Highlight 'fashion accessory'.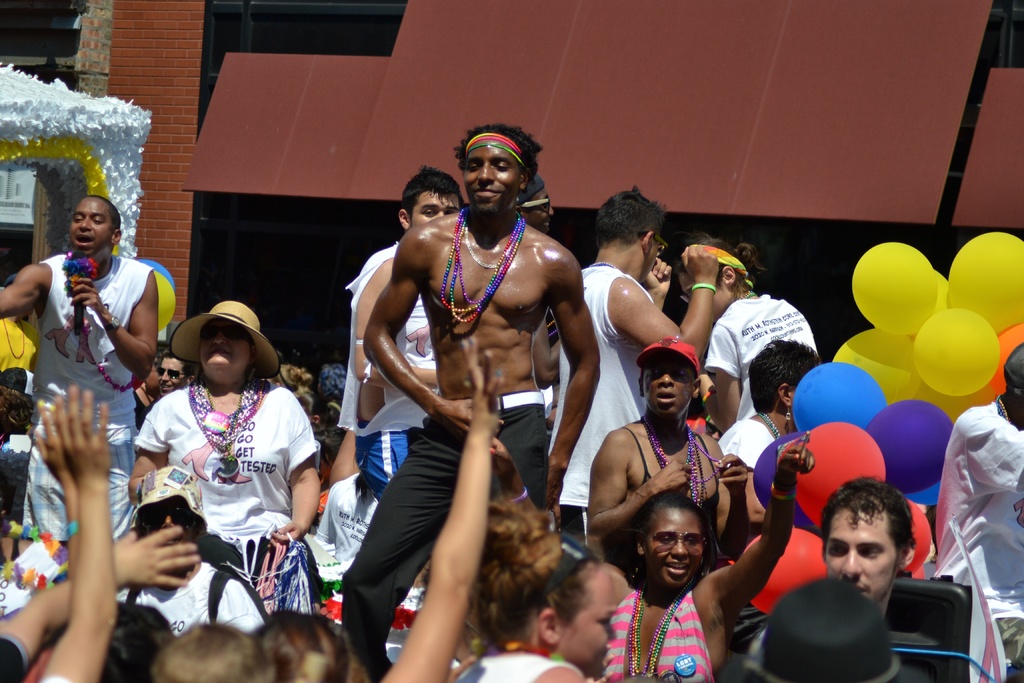
Highlighted region: x1=740, y1=290, x2=756, y2=300.
